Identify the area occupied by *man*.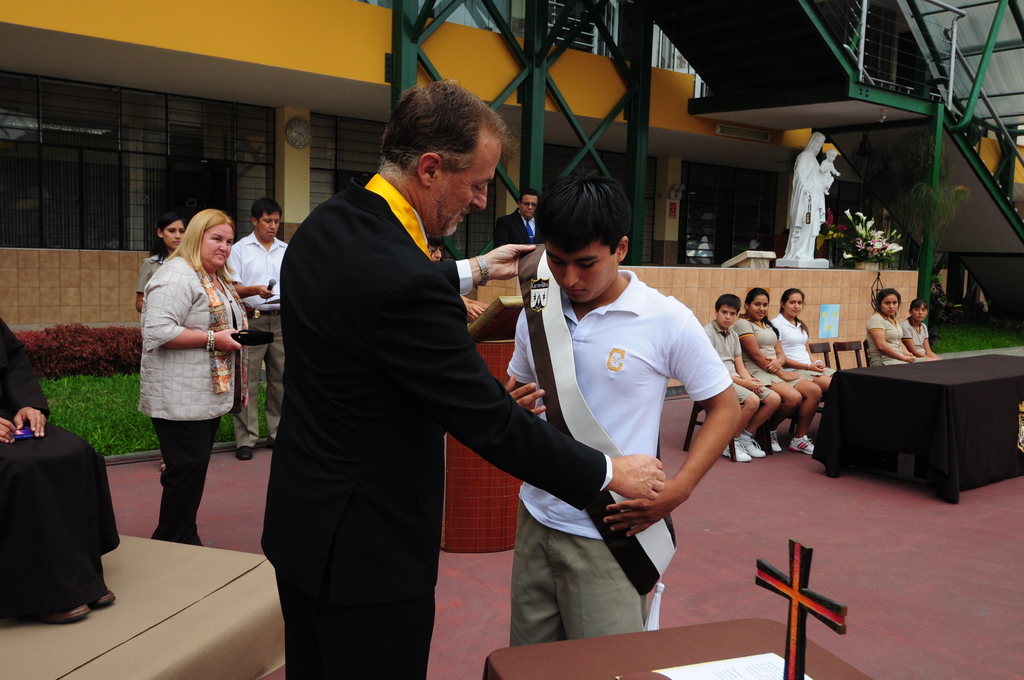
Area: (x1=221, y1=198, x2=292, y2=460).
